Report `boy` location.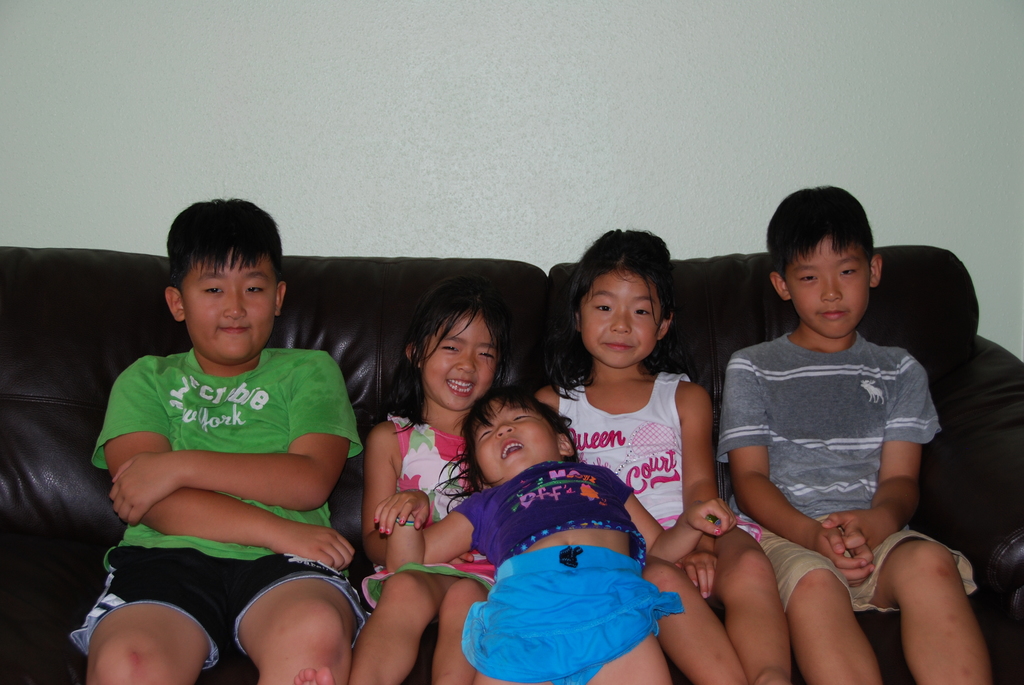
Report: rect(97, 191, 363, 671).
